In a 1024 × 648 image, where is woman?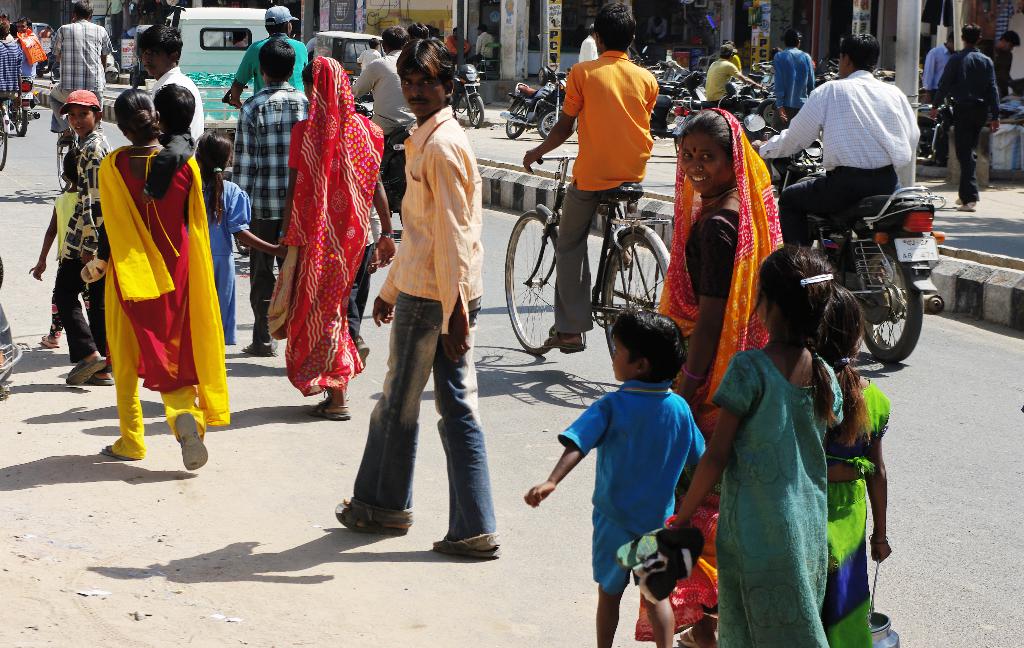
{"left": 631, "top": 106, "right": 792, "bottom": 647}.
